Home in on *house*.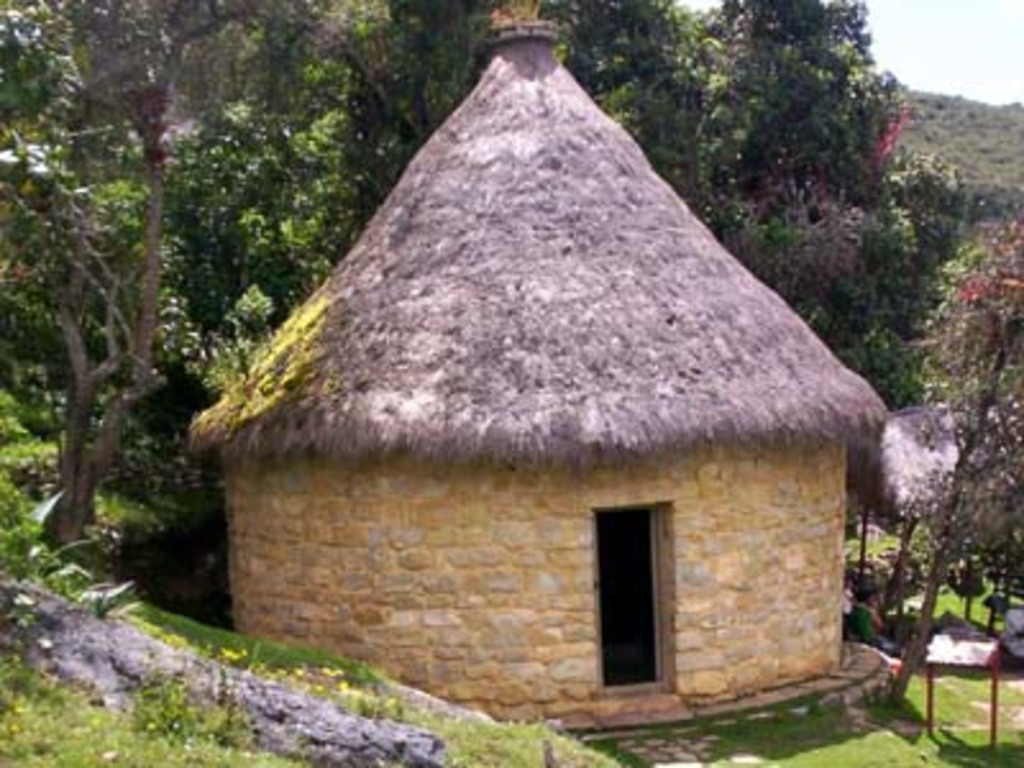
Homed in at bbox=[166, 15, 937, 753].
